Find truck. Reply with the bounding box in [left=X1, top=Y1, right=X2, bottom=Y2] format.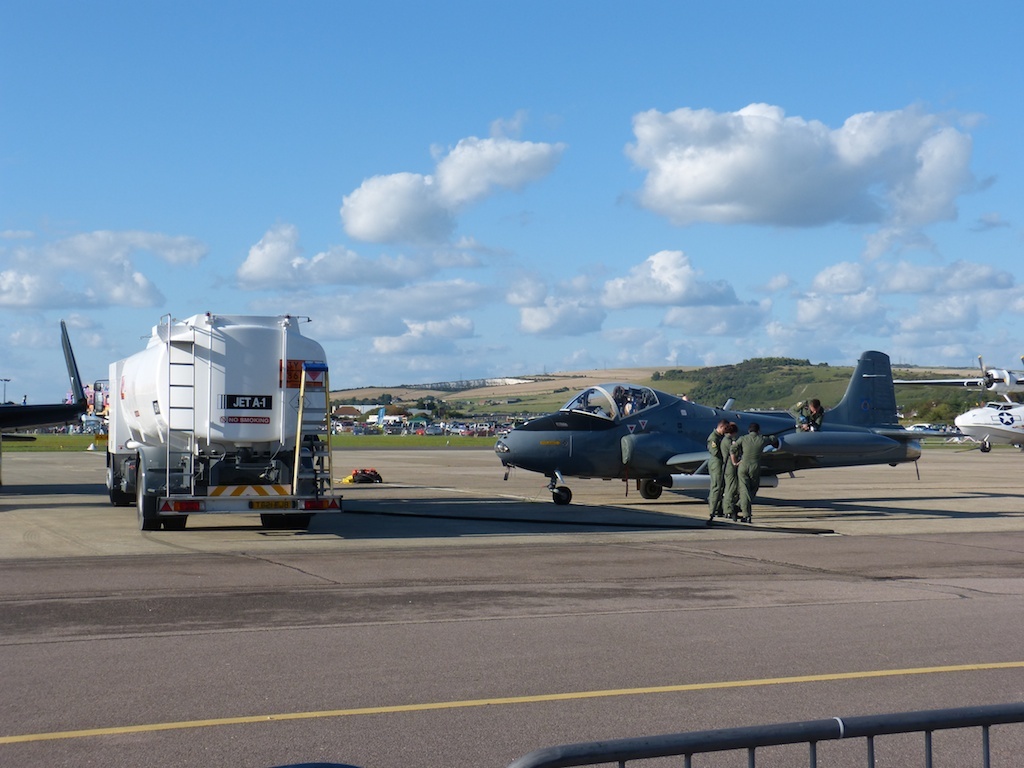
[left=95, top=299, right=342, bottom=533].
